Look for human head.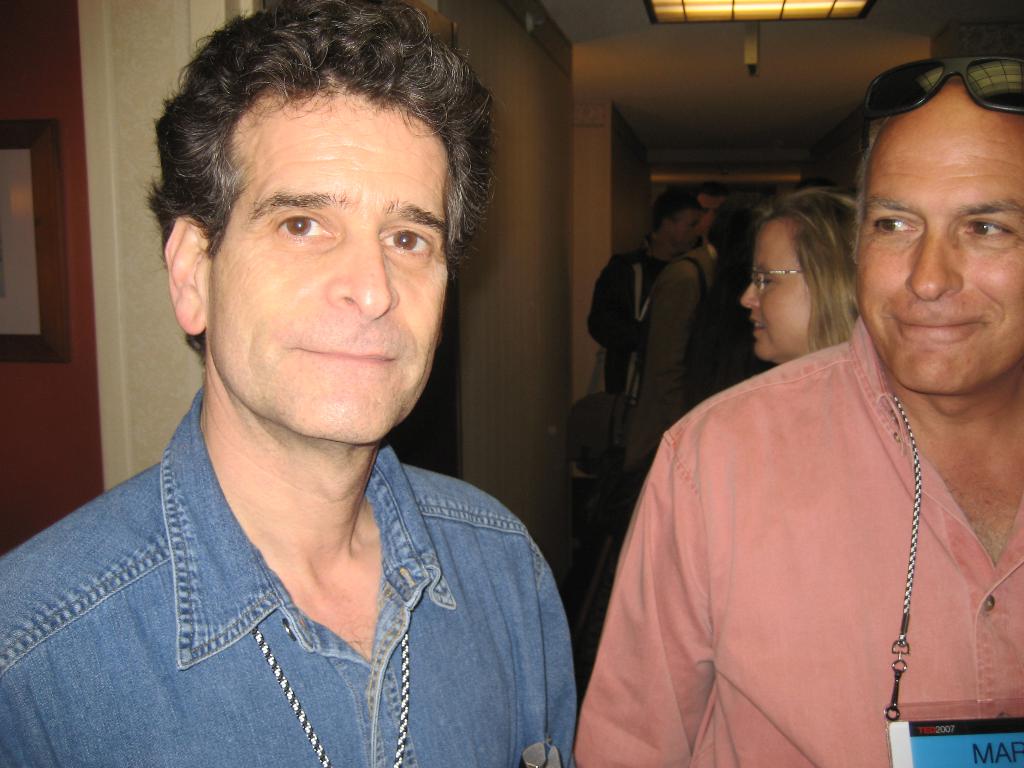
Found: crop(856, 51, 1023, 405).
